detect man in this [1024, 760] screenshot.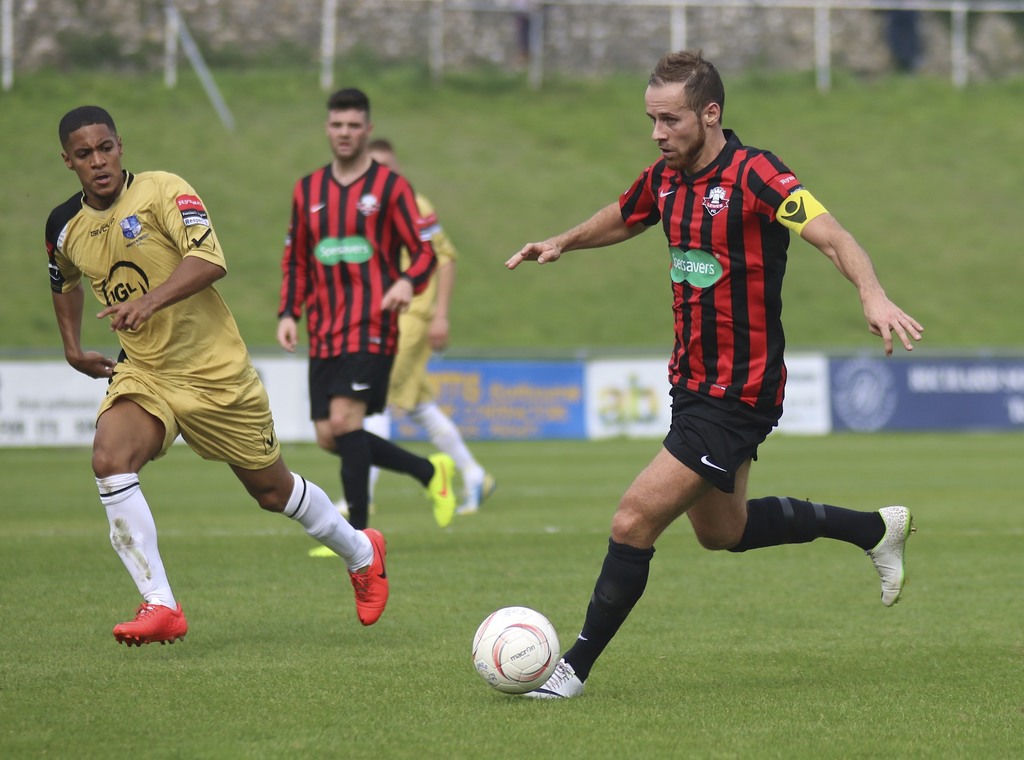
Detection: left=275, top=86, right=455, bottom=559.
